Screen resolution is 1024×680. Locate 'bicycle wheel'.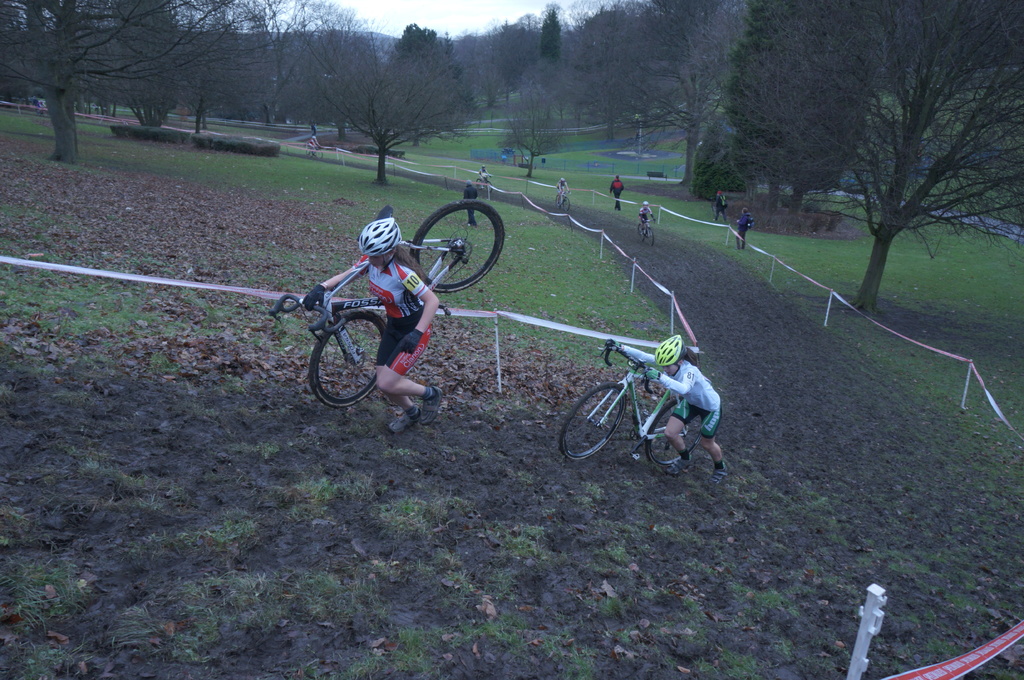
rect(644, 395, 705, 464).
